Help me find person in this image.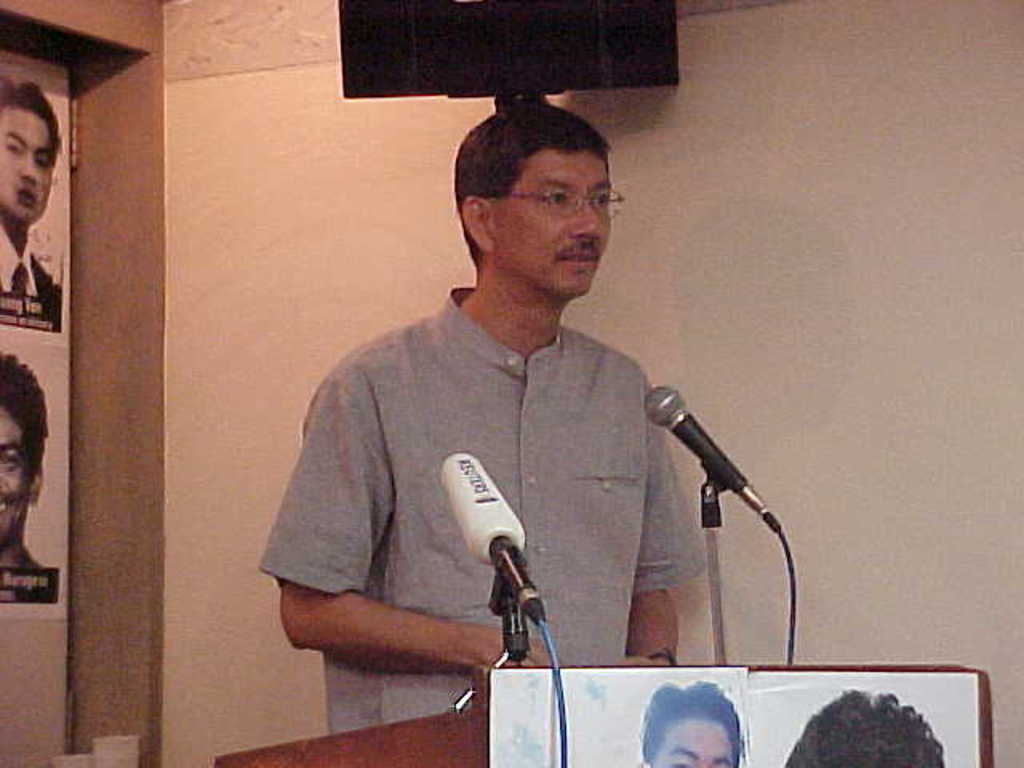
Found it: <bbox>0, 344, 54, 576</bbox>.
